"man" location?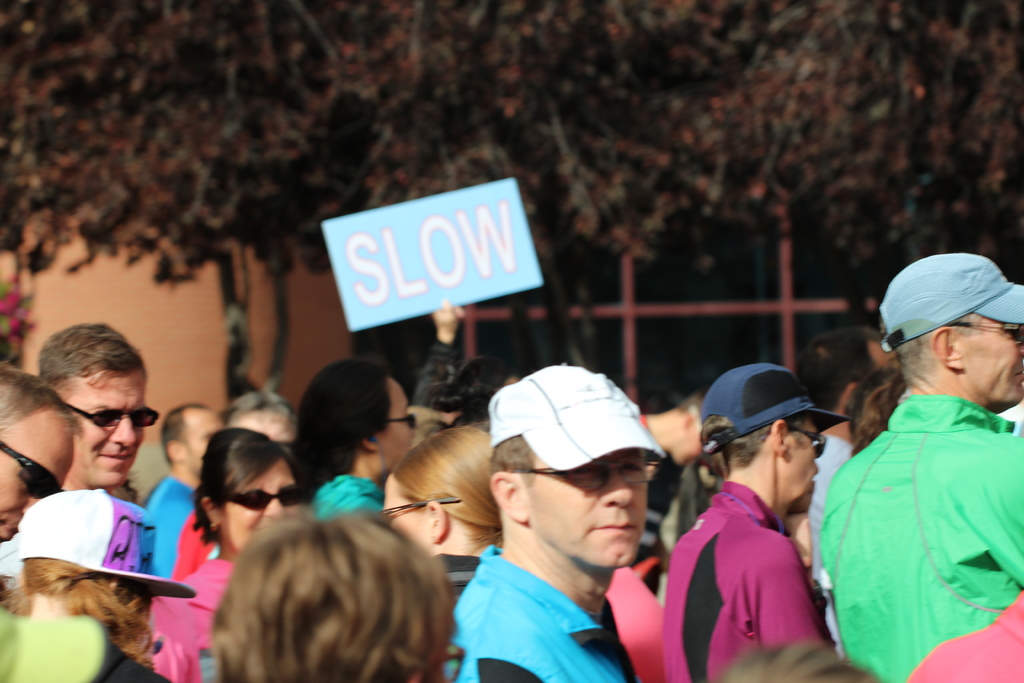
box=[434, 363, 669, 682]
